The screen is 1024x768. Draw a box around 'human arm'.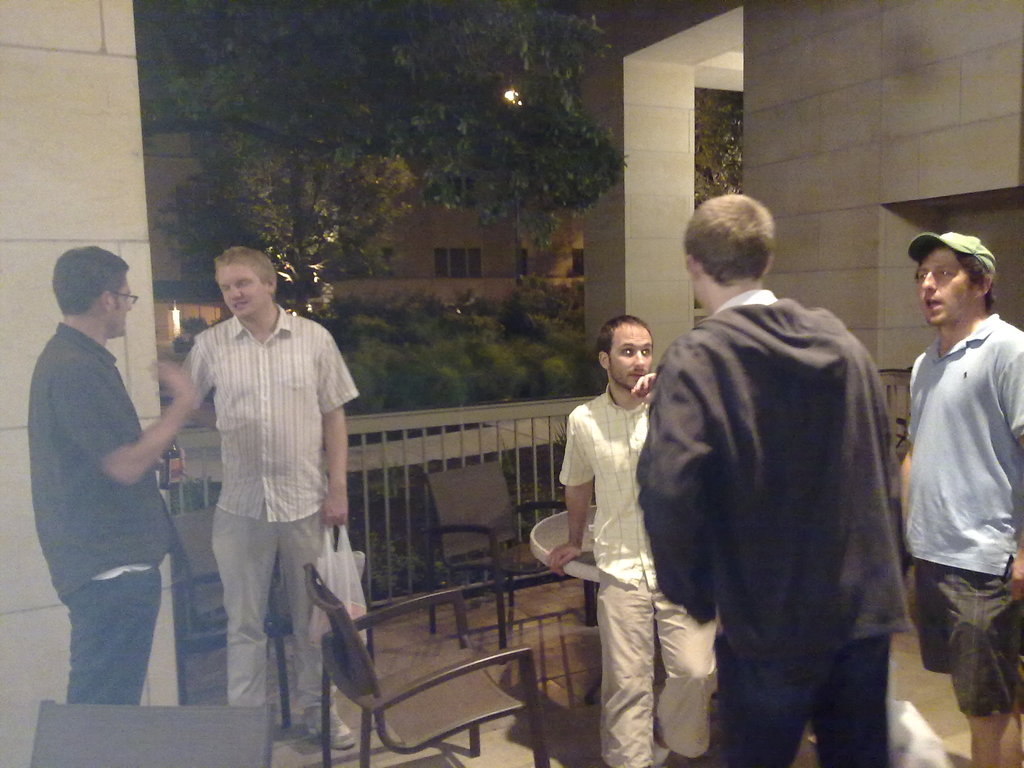
box(54, 360, 206, 486).
